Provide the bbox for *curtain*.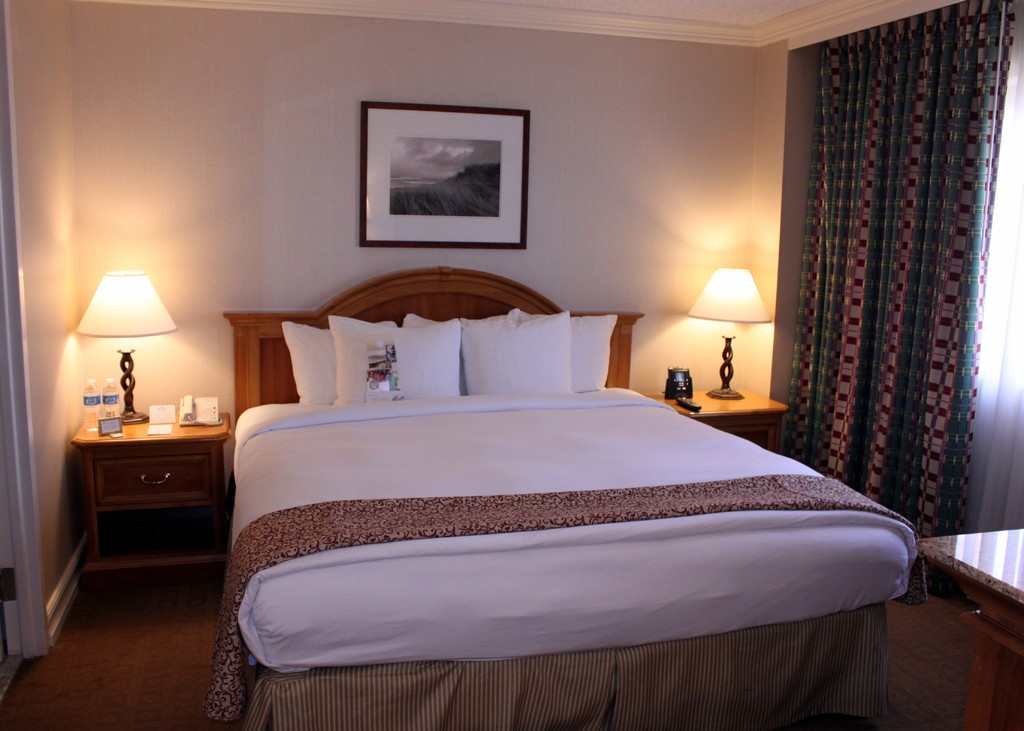
left=774, top=12, right=1012, bottom=622.
